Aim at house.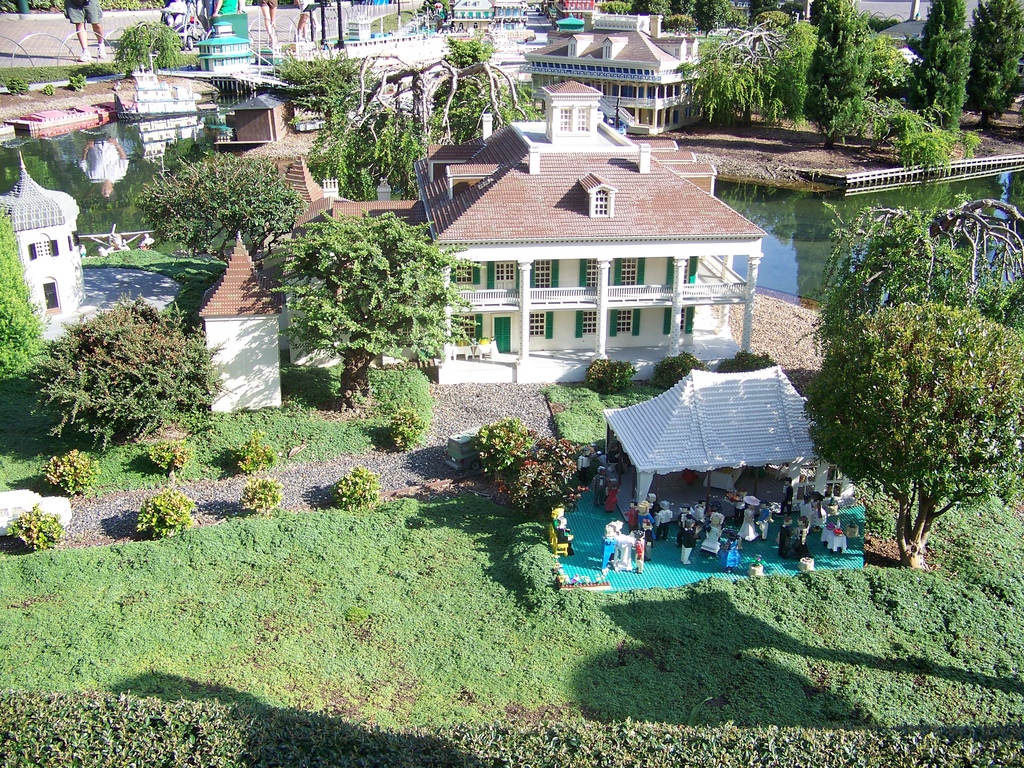
Aimed at <box>189,16,258,79</box>.
